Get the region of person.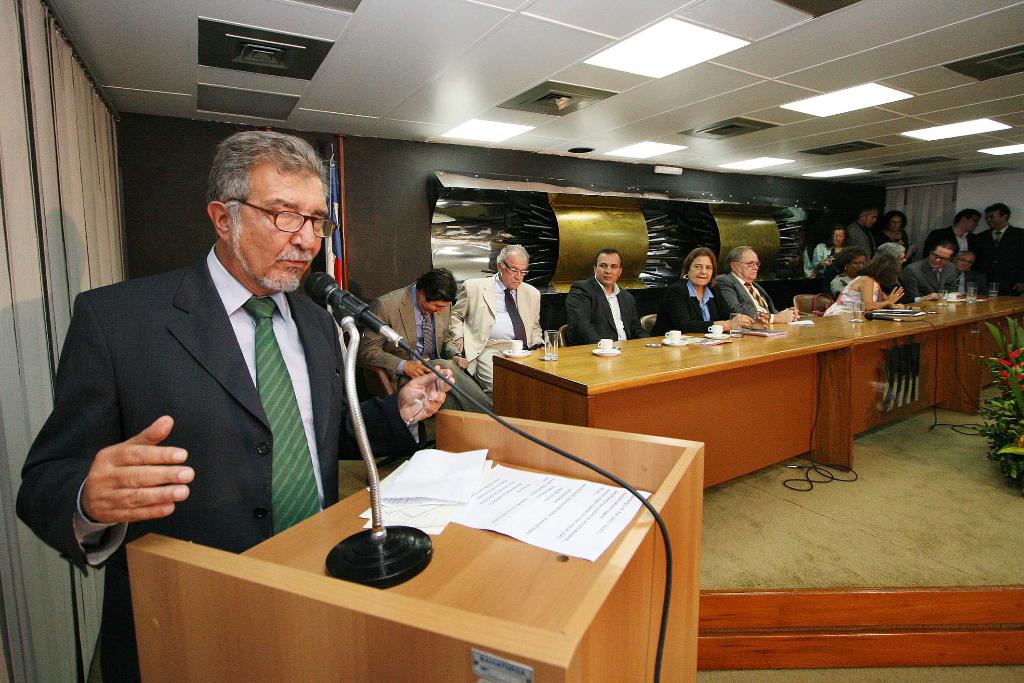
447,247,547,393.
